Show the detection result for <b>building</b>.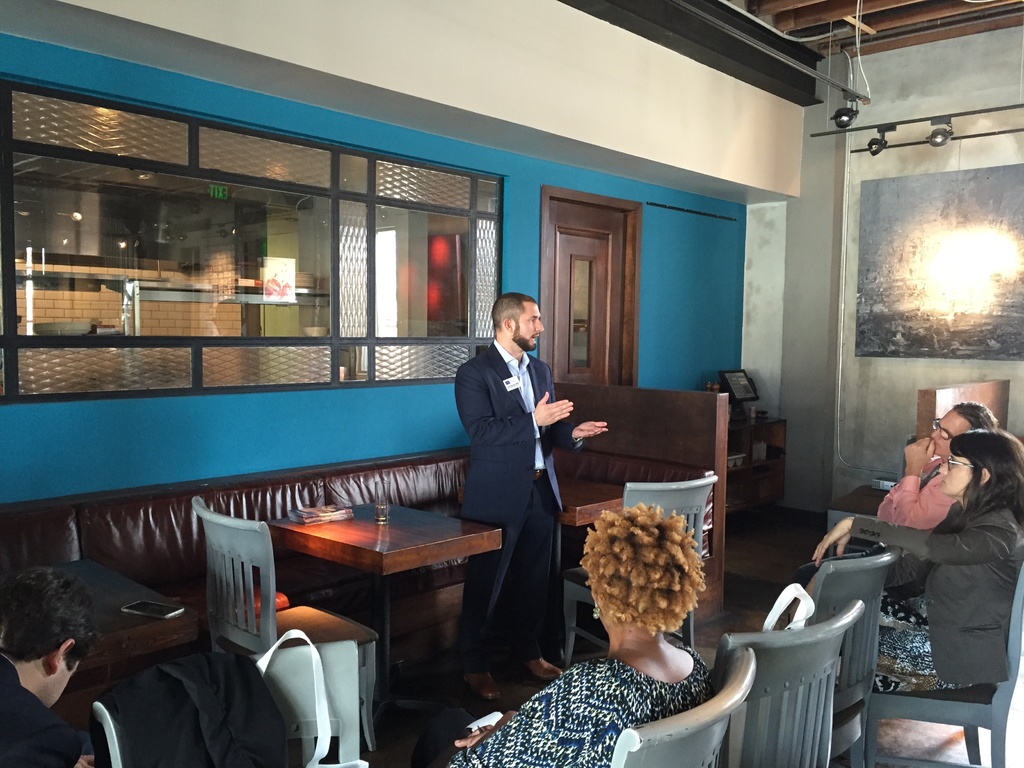
(0,0,1023,767).
